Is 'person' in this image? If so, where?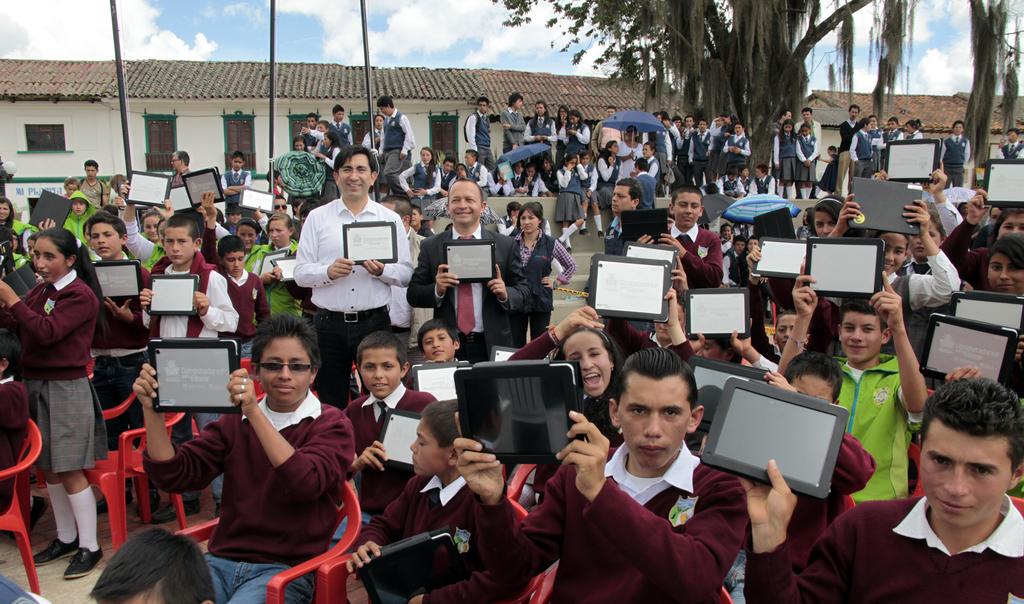
Yes, at crop(295, 142, 417, 410).
